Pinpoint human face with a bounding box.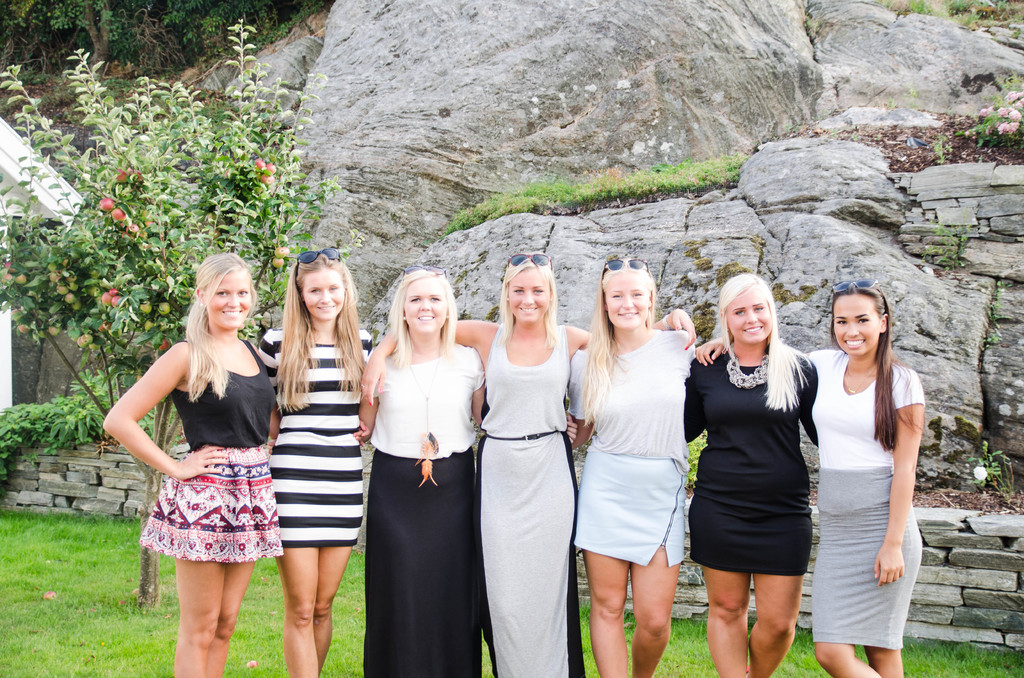
(x1=835, y1=293, x2=884, y2=360).
